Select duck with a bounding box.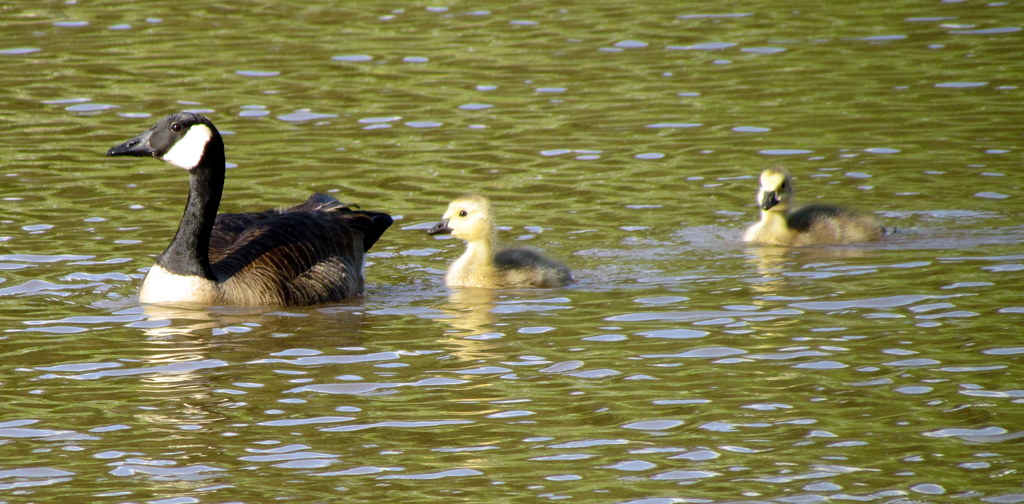
bbox=[747, 170, 901, 248].
